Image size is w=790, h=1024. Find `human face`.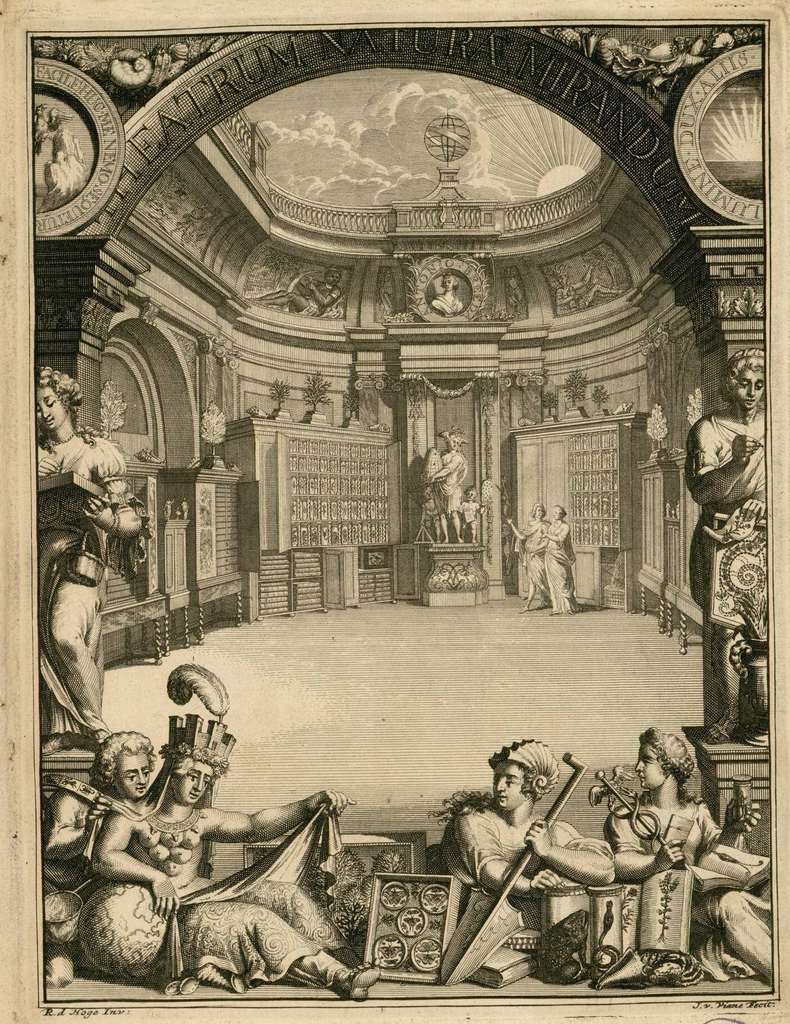
left=738, top=370, right=764, bottom=410.
